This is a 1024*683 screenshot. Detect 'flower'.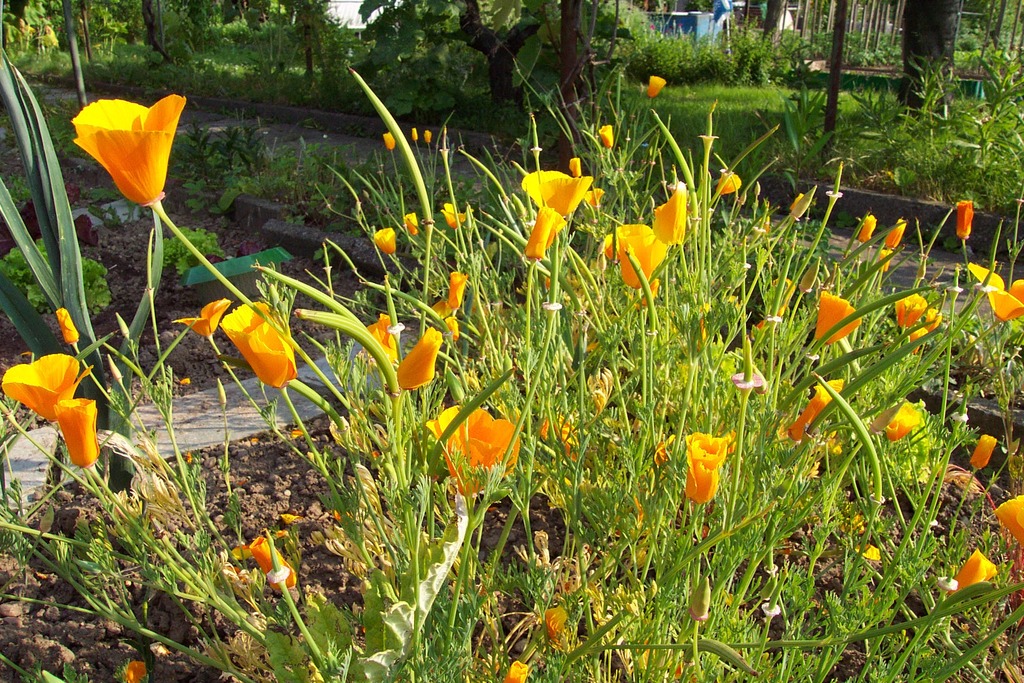
l=568, t=156, r=580, b=176.
